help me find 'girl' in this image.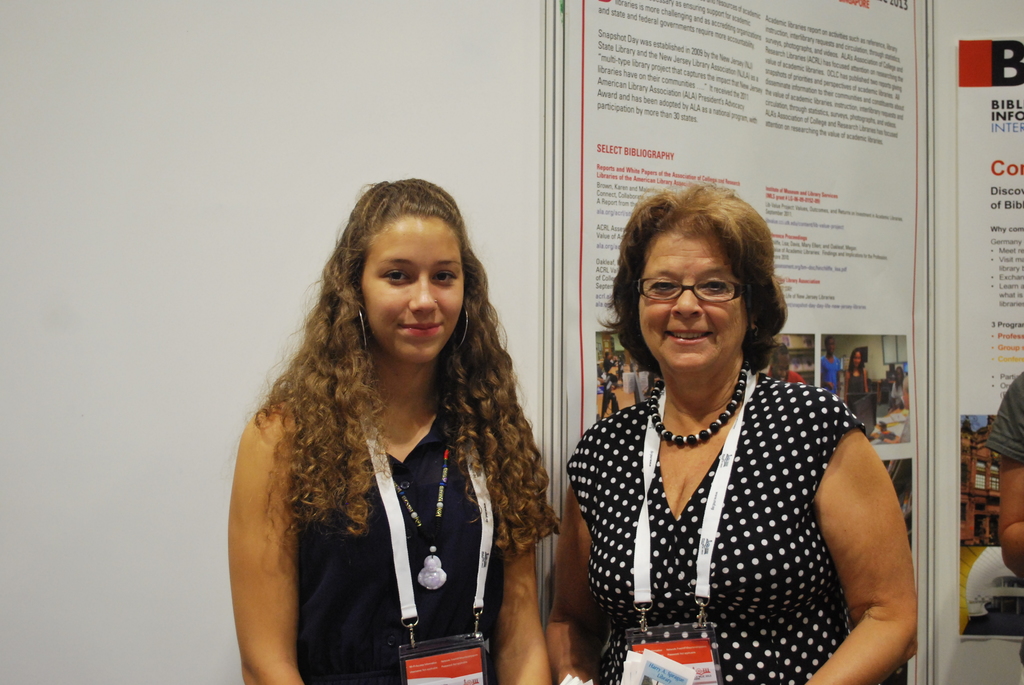
Found it: {"left": 227, "top": 180, "right": 562, "bottom": 684}.
